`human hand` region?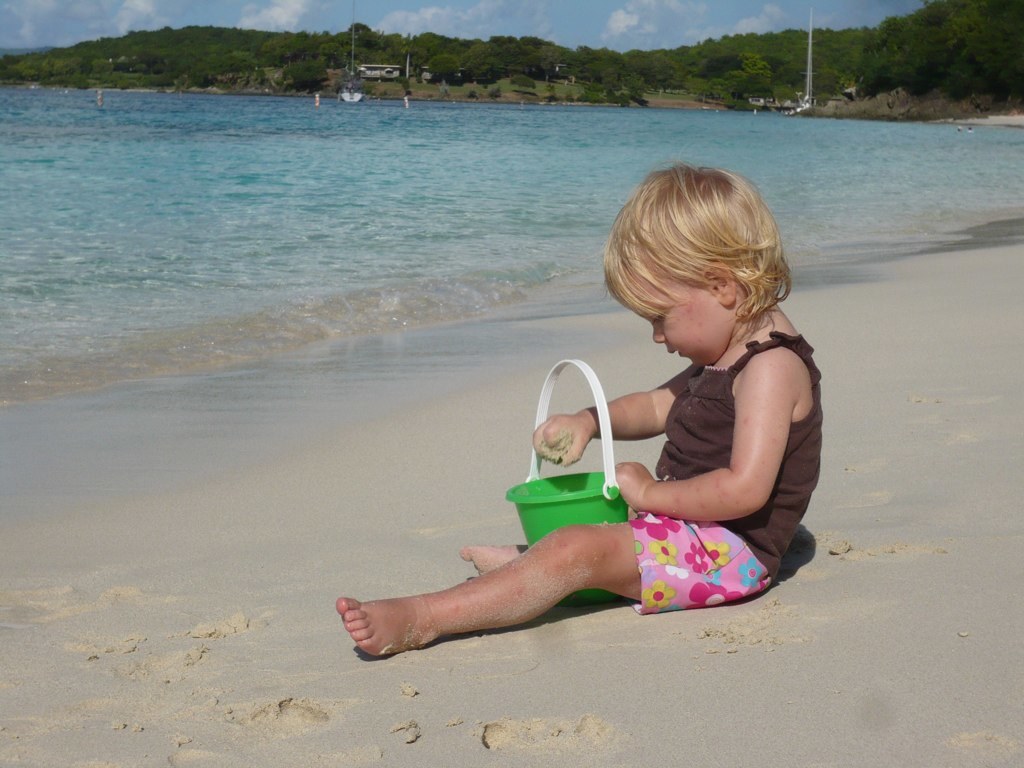
region(611, 459, 654, 508)
